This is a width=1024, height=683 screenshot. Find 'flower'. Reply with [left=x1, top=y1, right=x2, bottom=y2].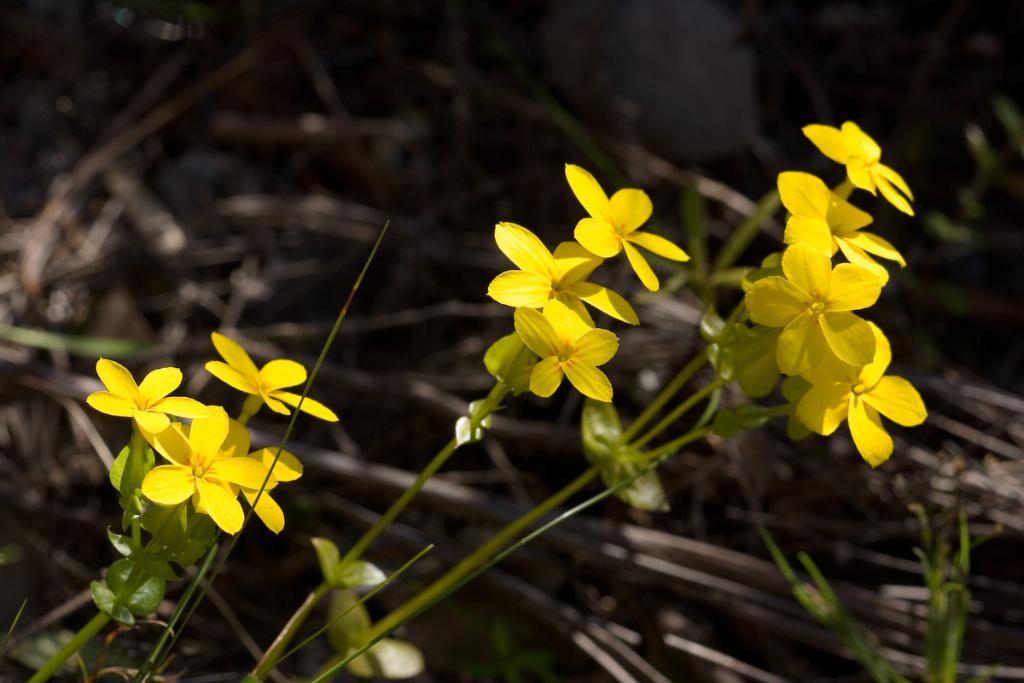
[left=746, top=242, right=887, bottom=378].
